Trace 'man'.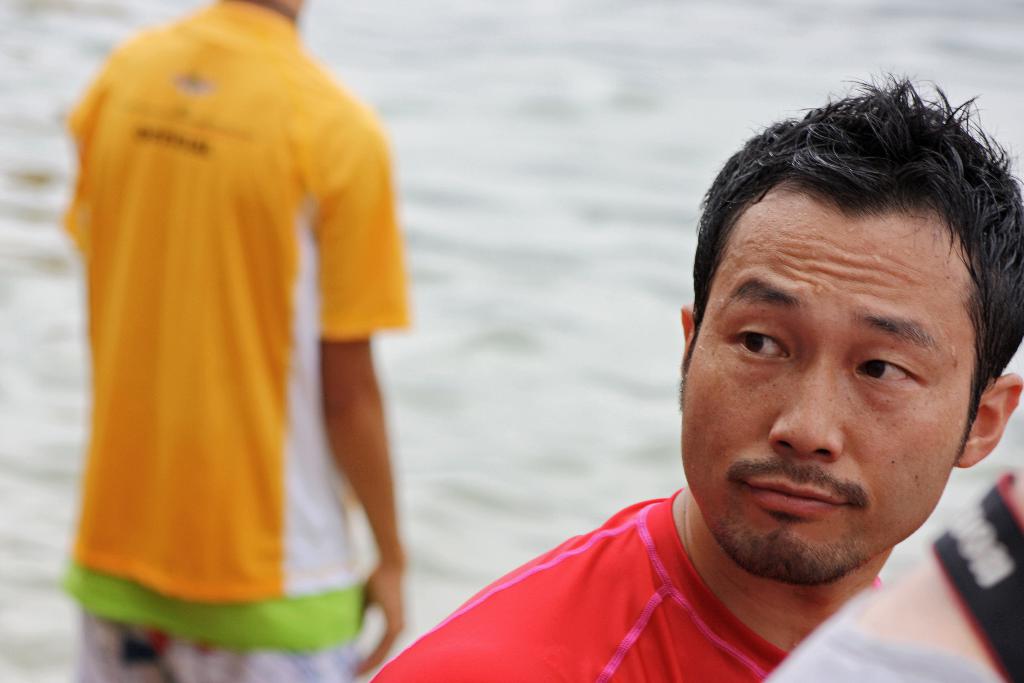
Traced to 278,30,989,680.
